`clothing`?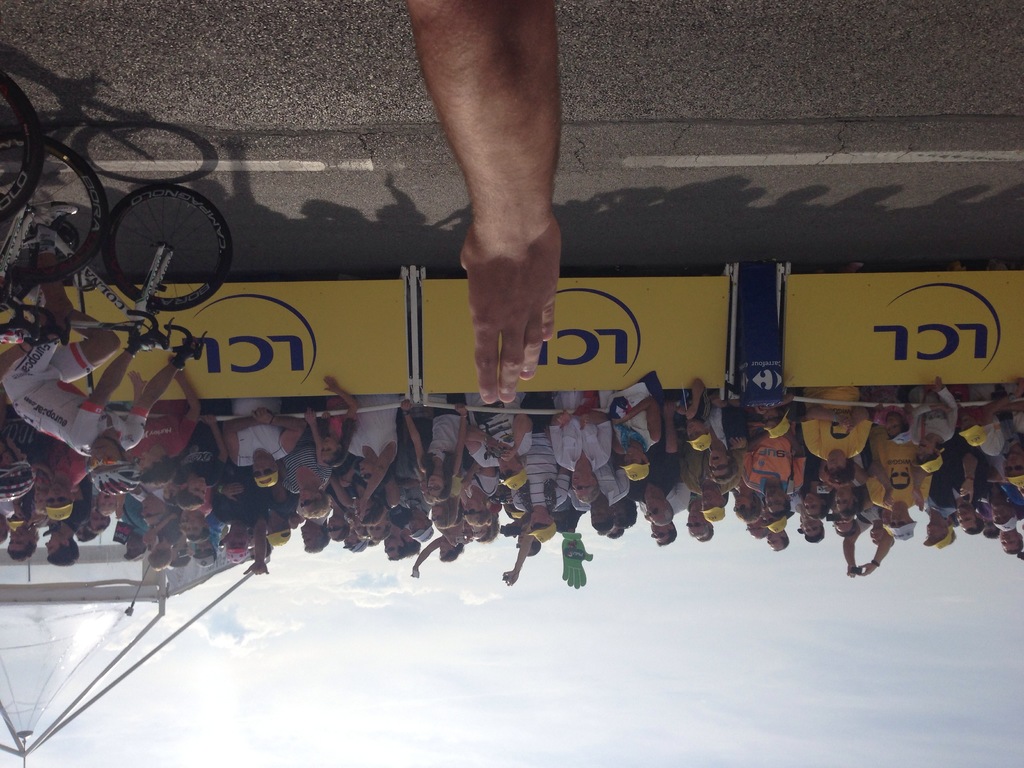
220, 542, 250, 561
